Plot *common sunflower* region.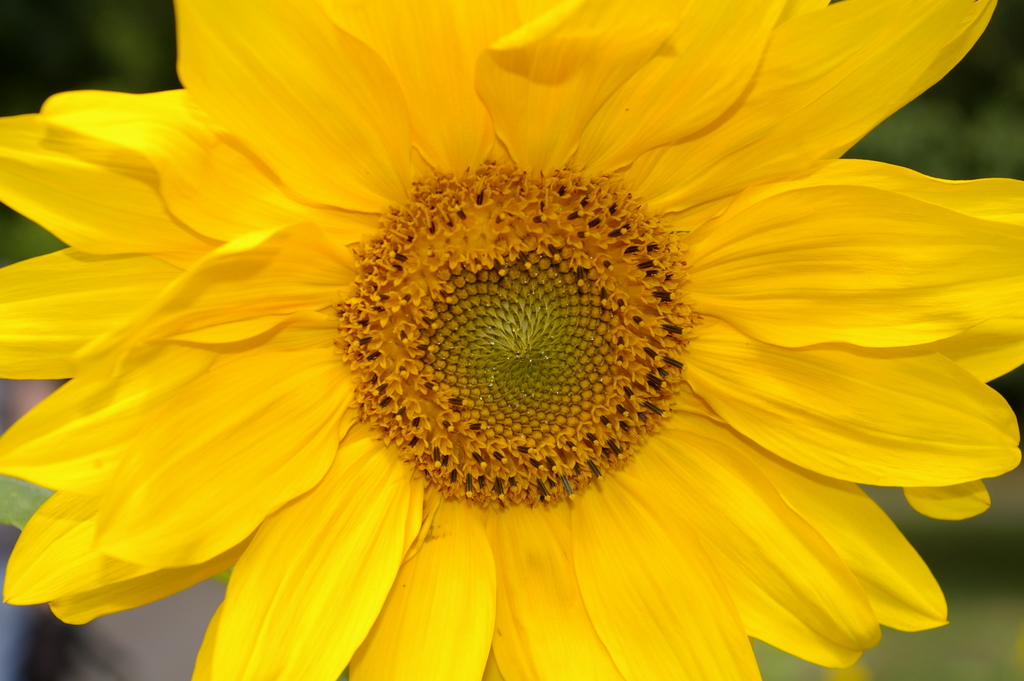
Plotted at box=[2, 0, 1023, 680].
